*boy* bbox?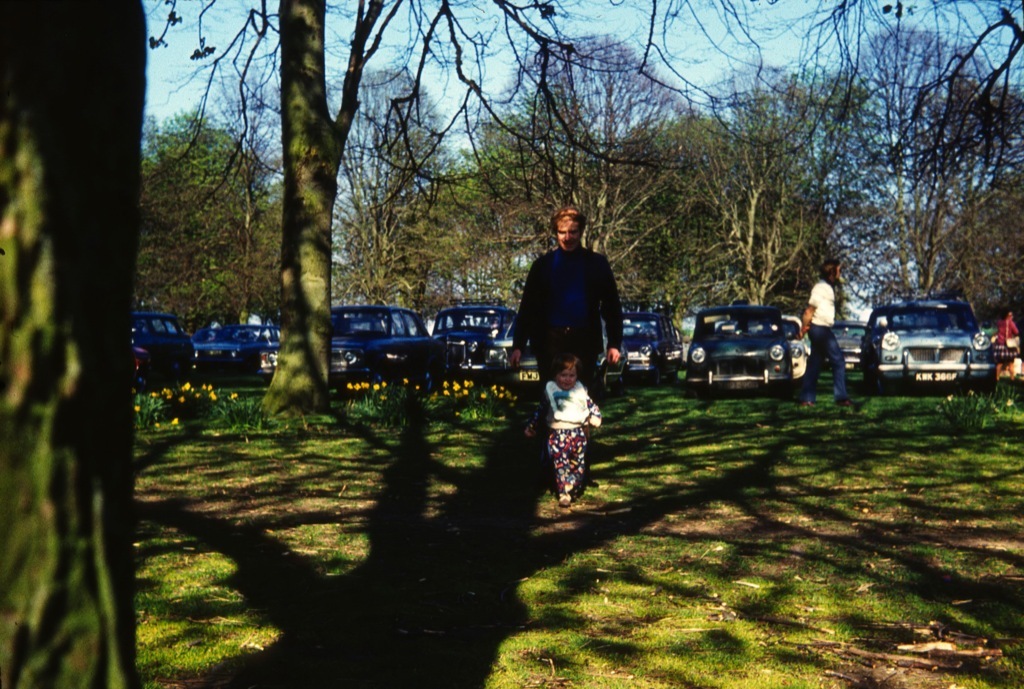
[528,351,606,513]
